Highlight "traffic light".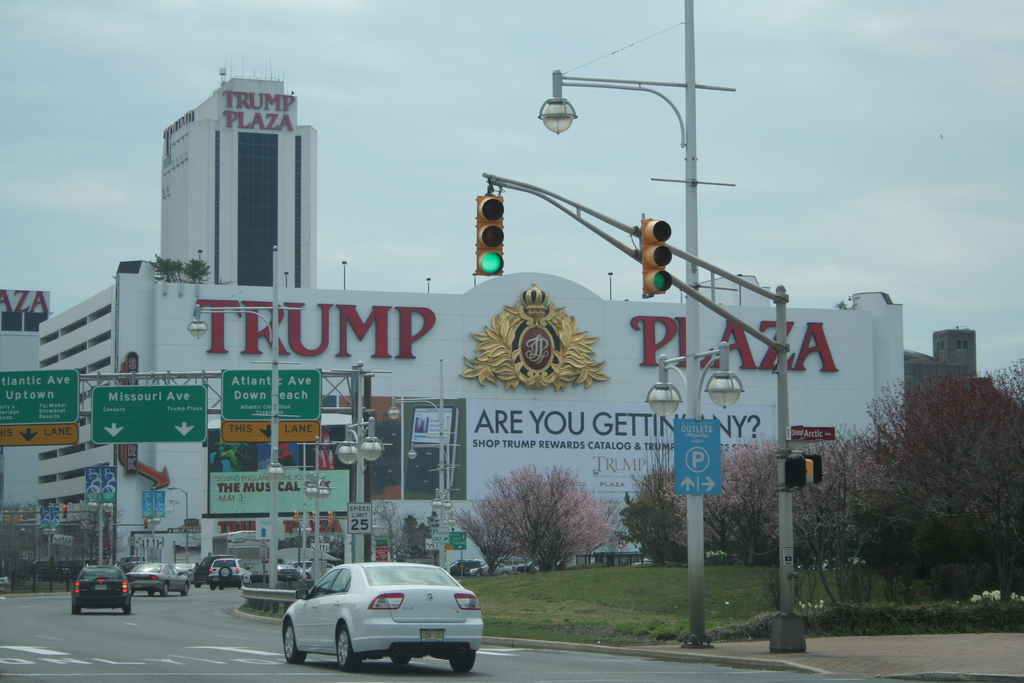
Highlighted region: 311, 512, 316, 523.
